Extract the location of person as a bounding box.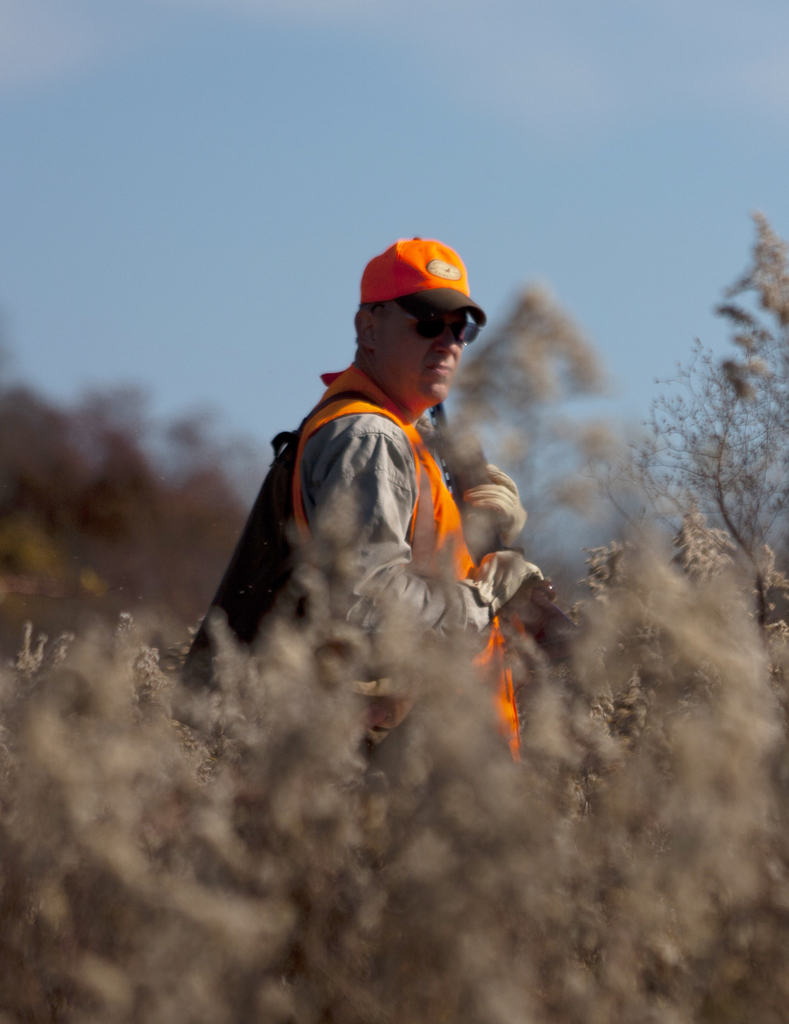
(left=220, top=240, right=541, bottom=774).
